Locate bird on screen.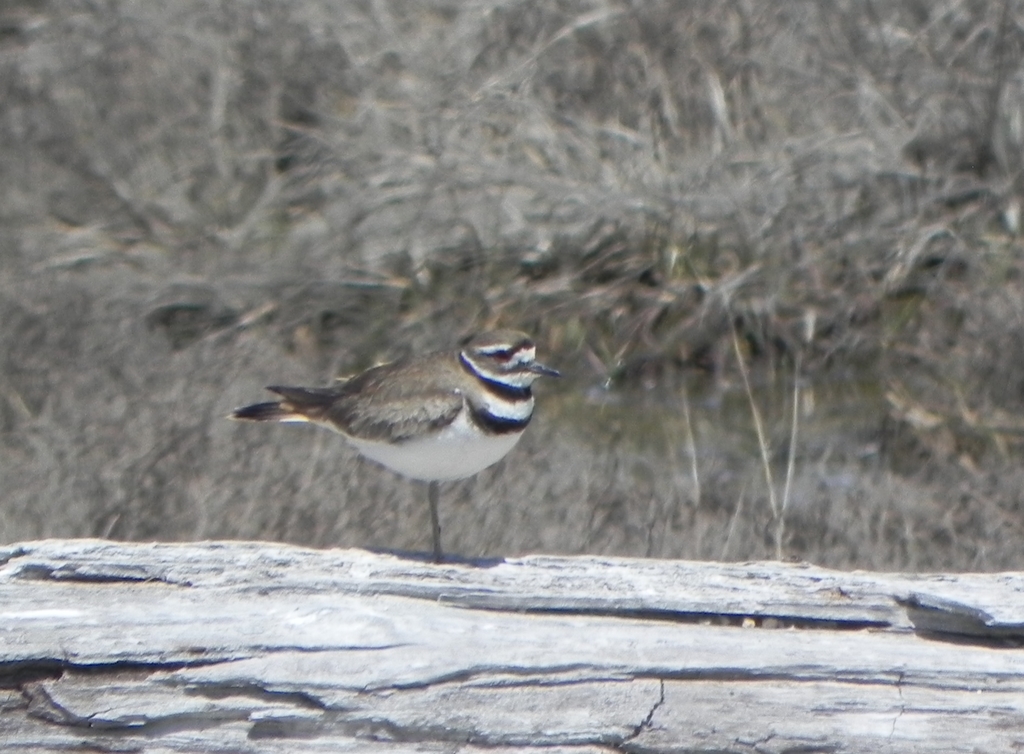
On screen at box=[231, 329, 573, 514].
